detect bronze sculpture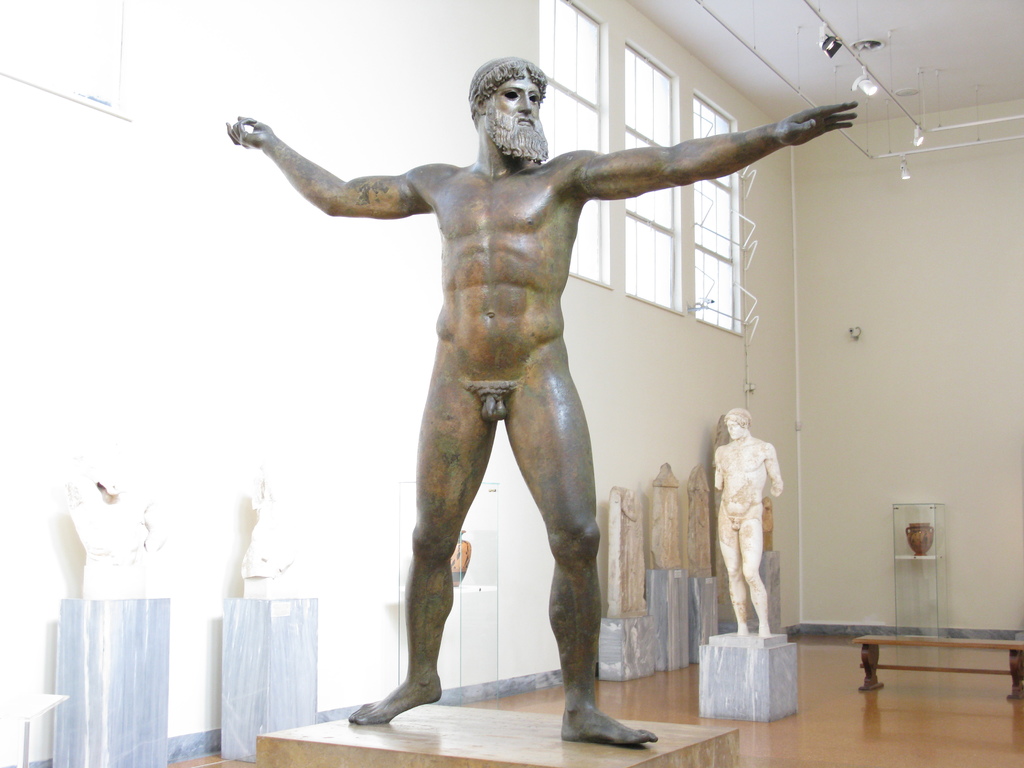
region(224, 54, 861, 749)
